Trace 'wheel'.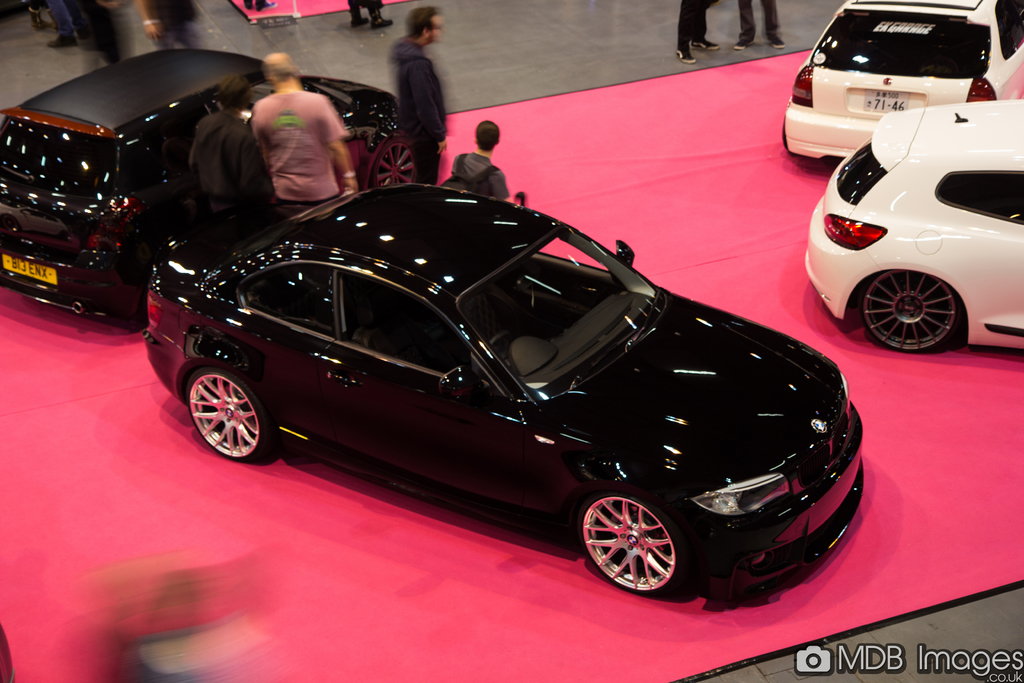
Traced to 367 134 414 186.
